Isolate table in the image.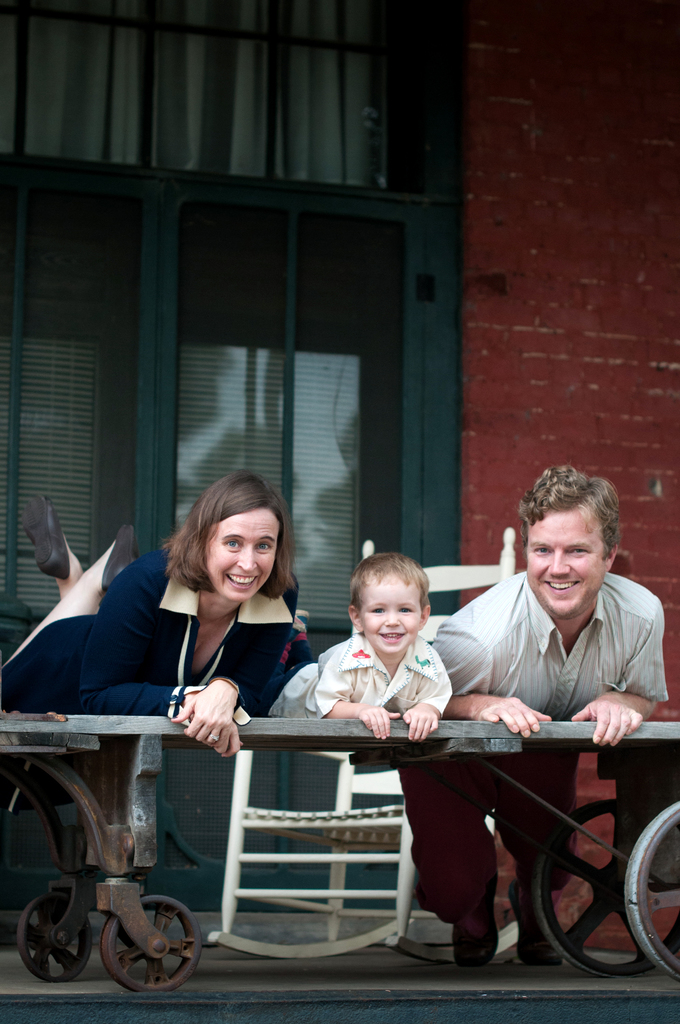
Isolated region: [0, 710, 679, 998].
